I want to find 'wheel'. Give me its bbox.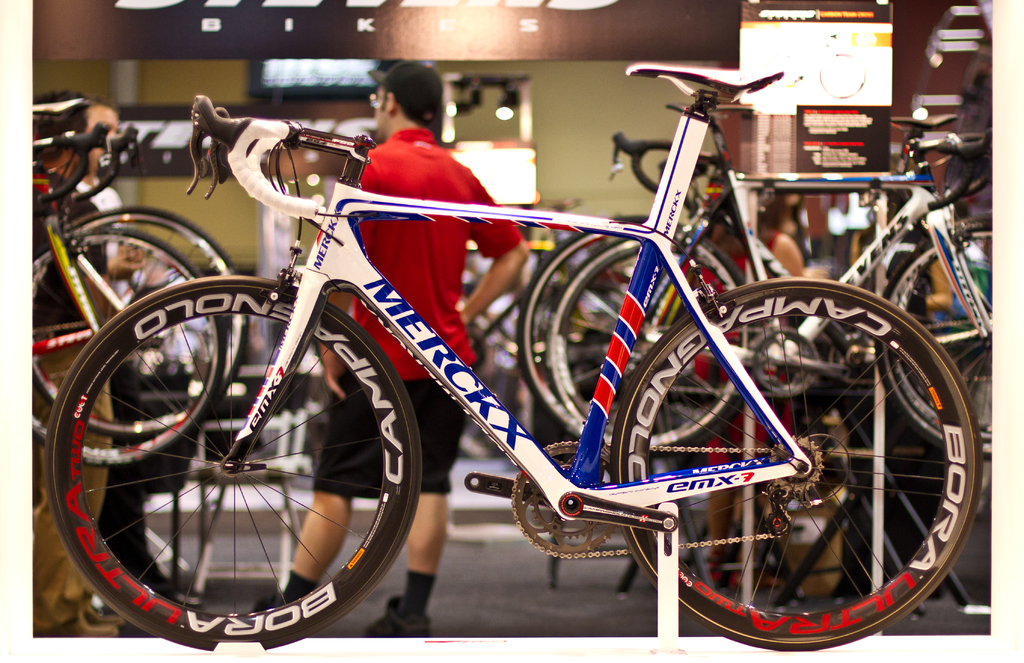
rect(541, 241, 750, 435).
